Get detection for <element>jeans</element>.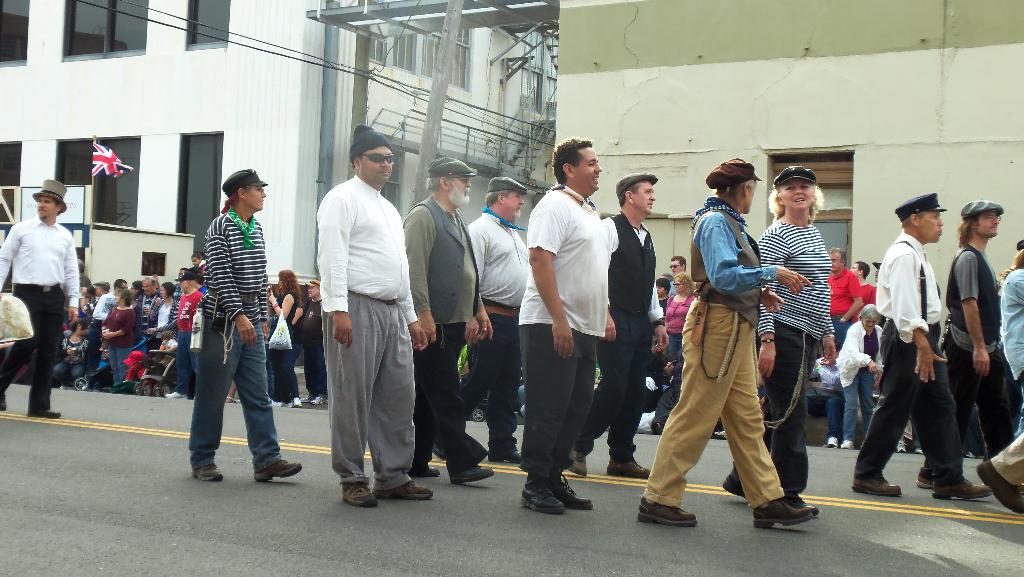
Detection: <box>174,329,189,388</box>.
